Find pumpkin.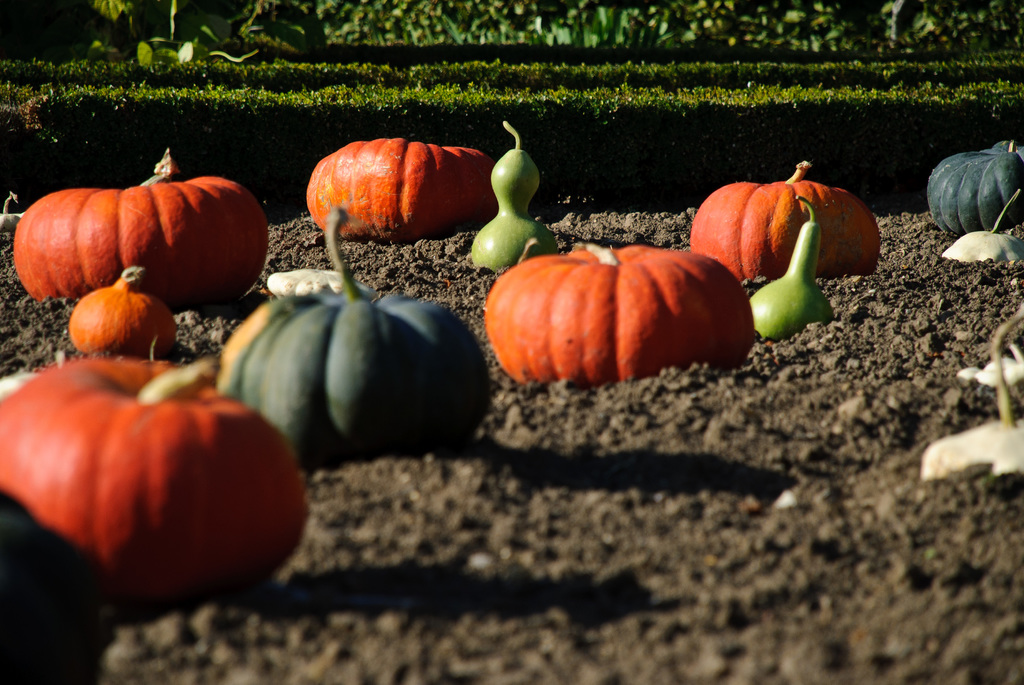
BBox(689, 164, 877, 280).
